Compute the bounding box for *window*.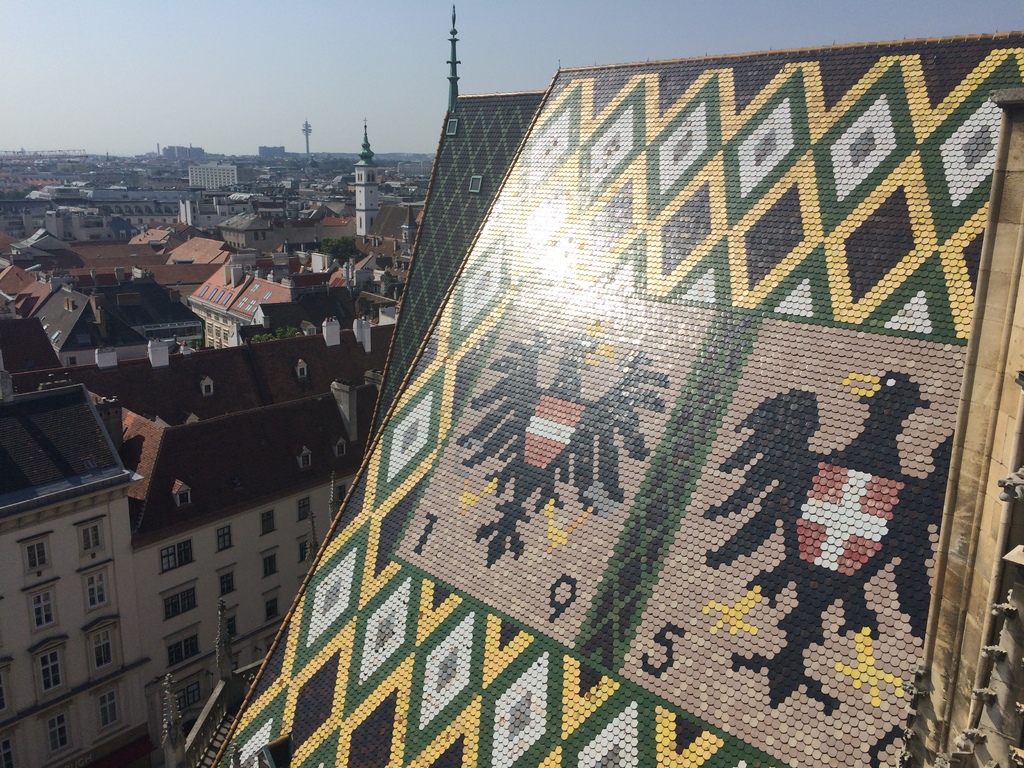
x1=26 y1=590 x2=54 y2=637.
